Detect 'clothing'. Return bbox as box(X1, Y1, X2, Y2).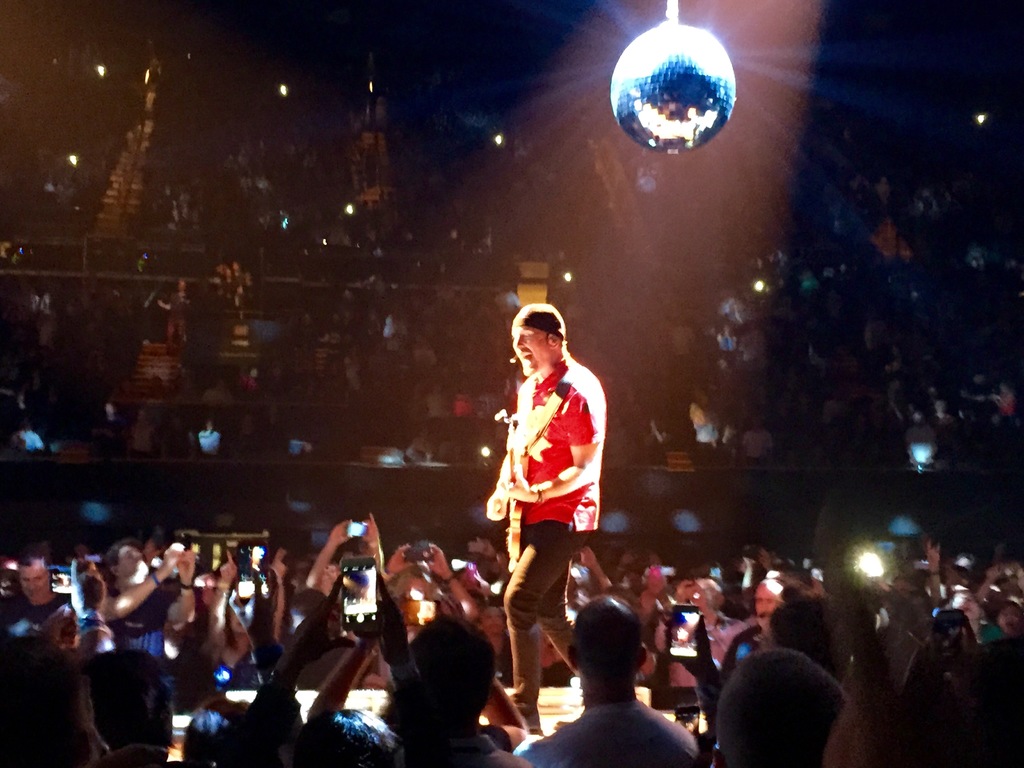
box(404, 732, 525, 767).
